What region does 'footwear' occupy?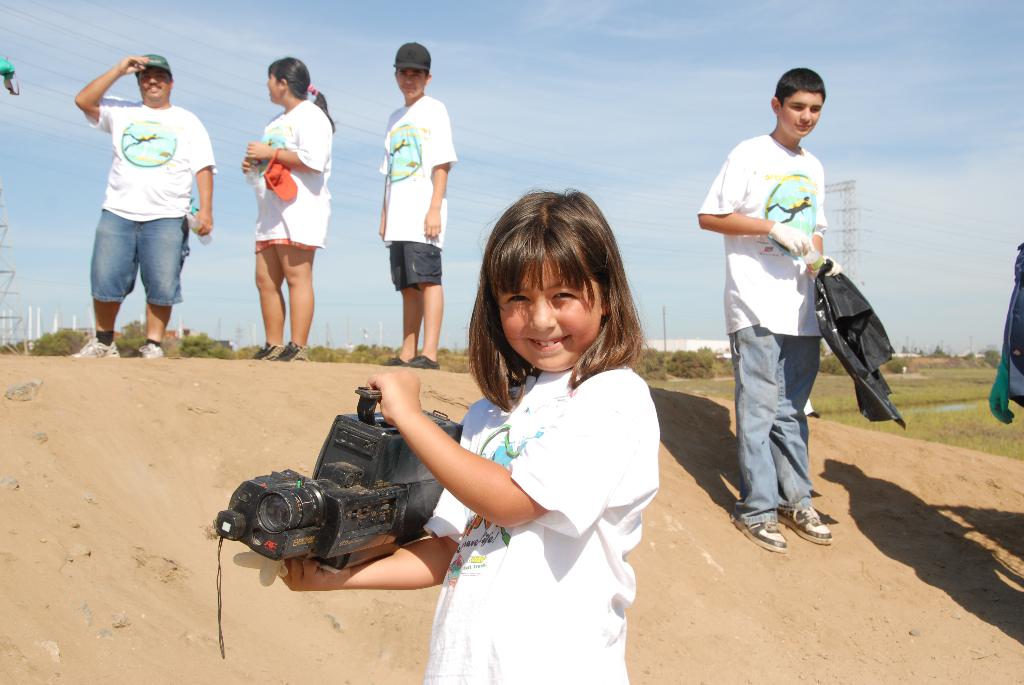
[x1=282, y1=350, x2=300, y2=363].
